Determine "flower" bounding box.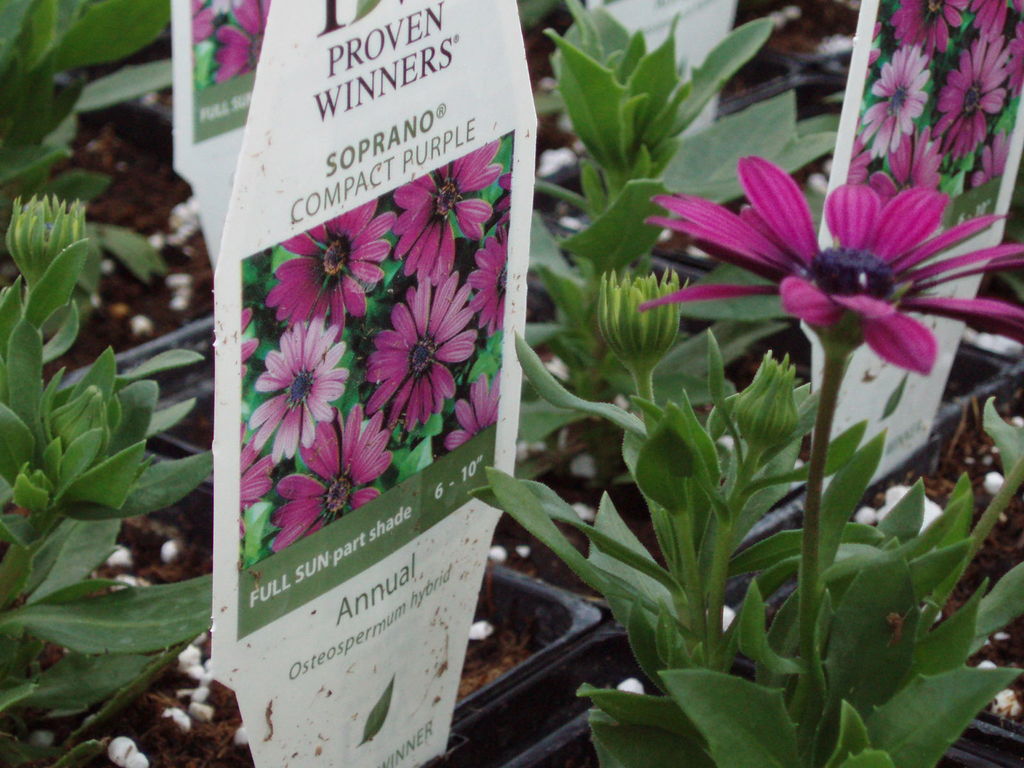
Determined: x1=643, y1=144, x2=1009, y2=376.
